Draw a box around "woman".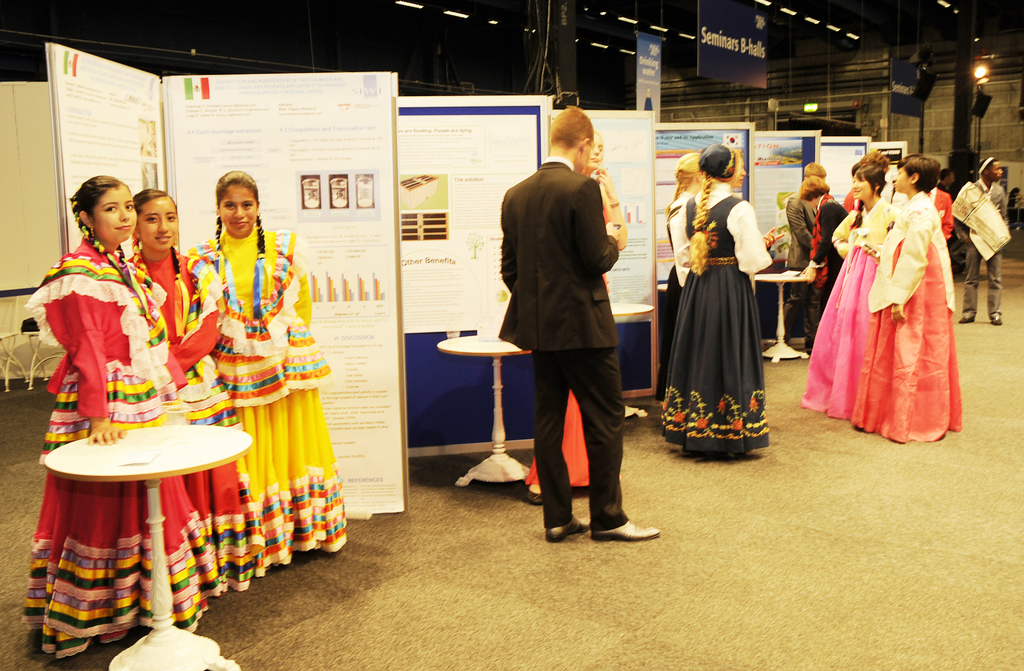
box(193, 174, 355, 568).
